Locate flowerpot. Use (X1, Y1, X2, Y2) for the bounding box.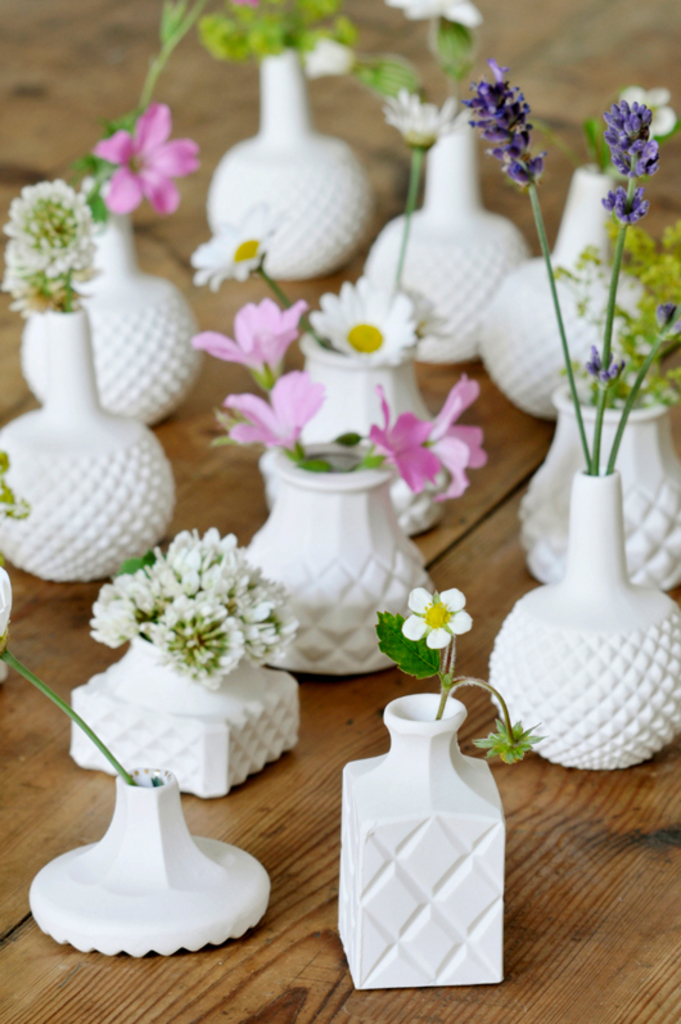
(509, 366, 680, 590).
